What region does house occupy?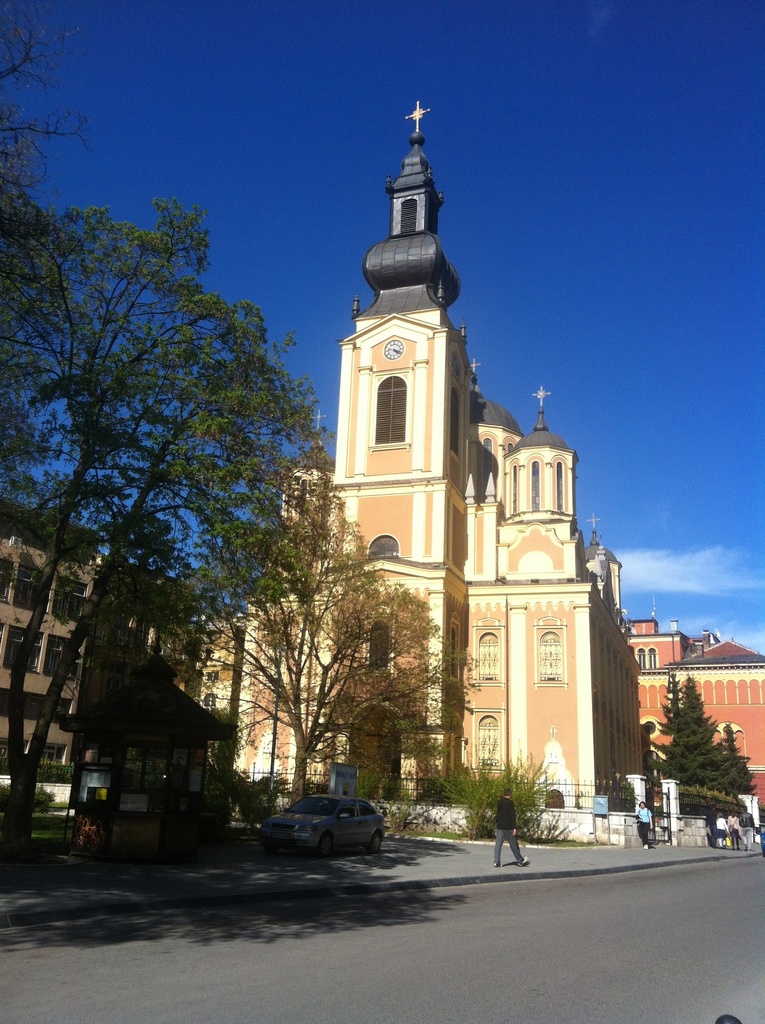
(132,112,654,769).
